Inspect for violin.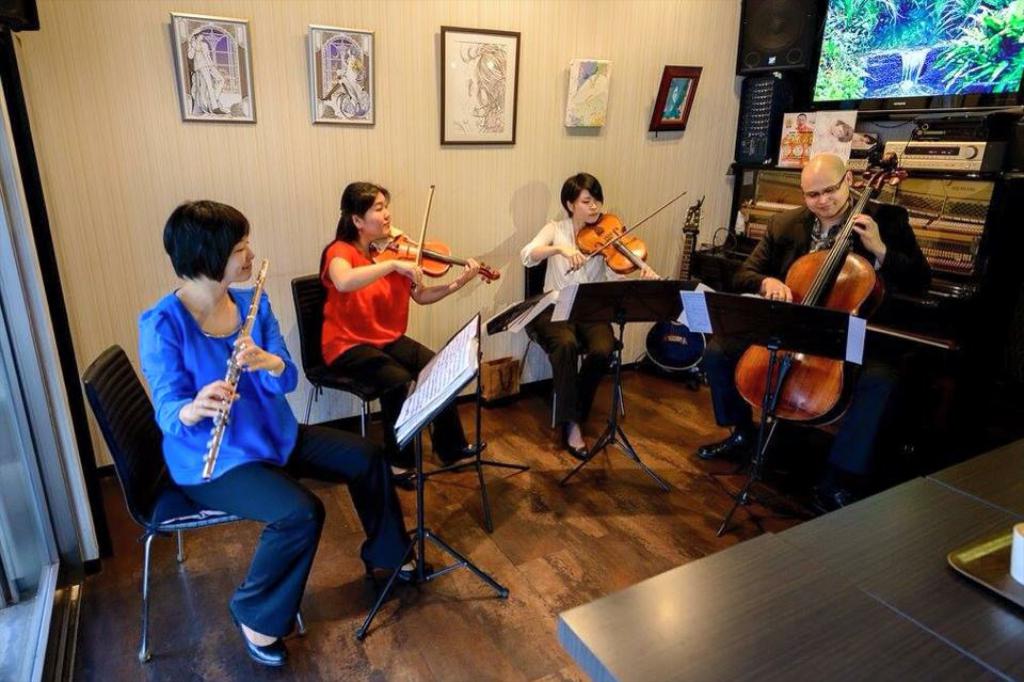
Inspection: {"left": 735, "top": 153, "right": 902, "bottom": 424}.
